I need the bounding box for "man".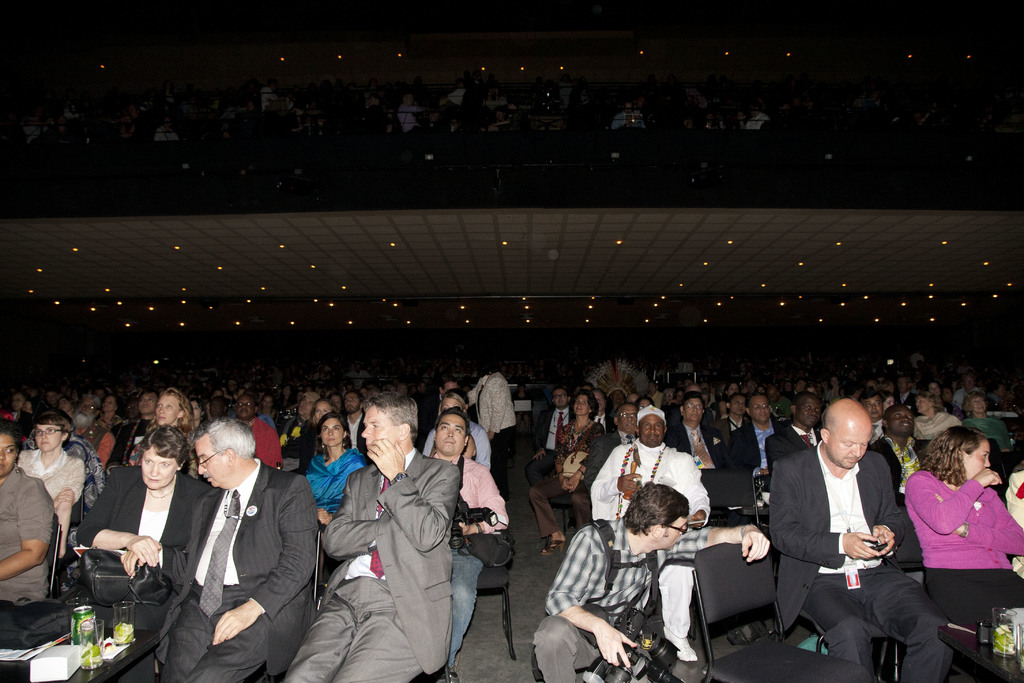
Here it is: 588 404 644 488.
